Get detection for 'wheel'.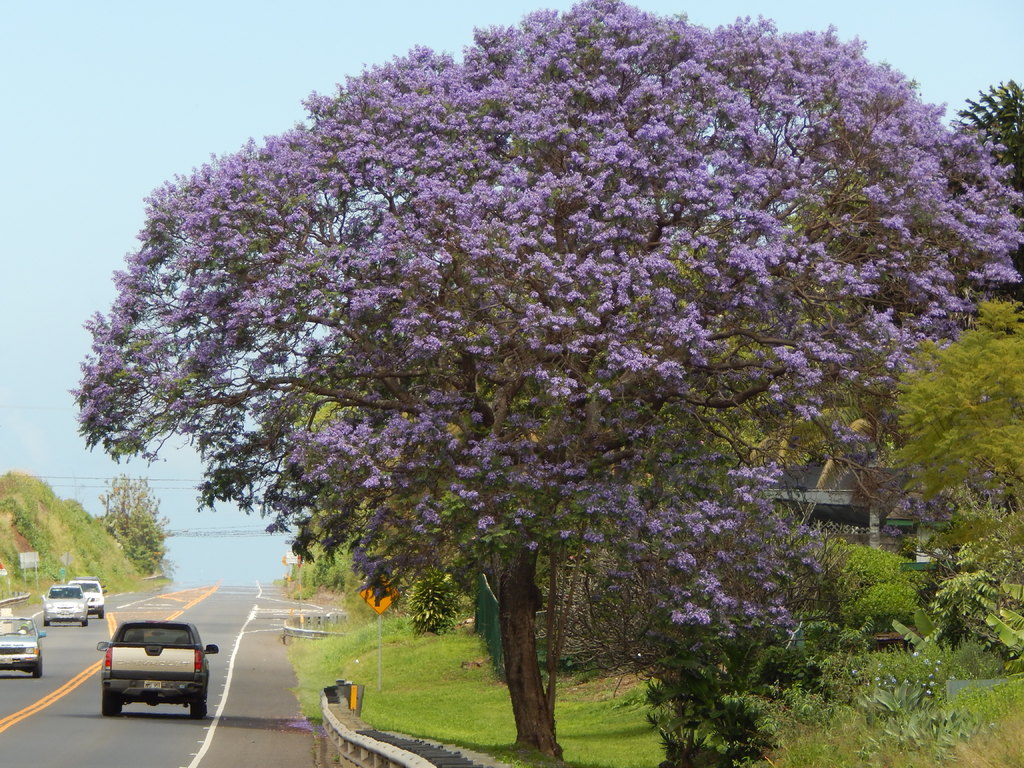
Detection: detection(97, 611, 106, 619).
